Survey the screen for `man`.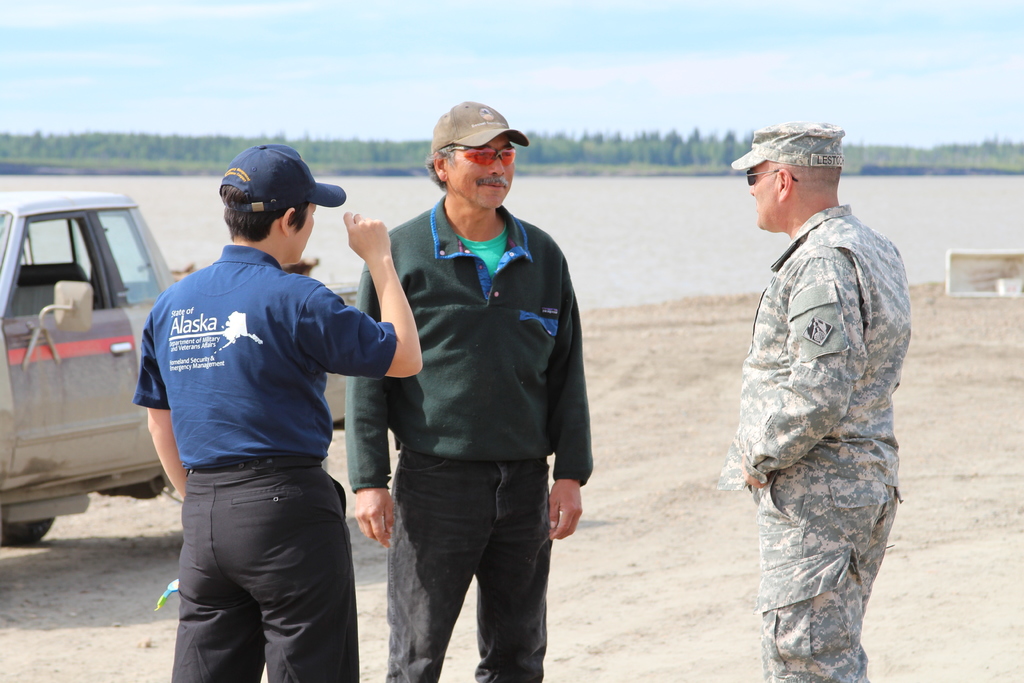
Survey found: x1=729, y1=111, x2=911, y2=677.
